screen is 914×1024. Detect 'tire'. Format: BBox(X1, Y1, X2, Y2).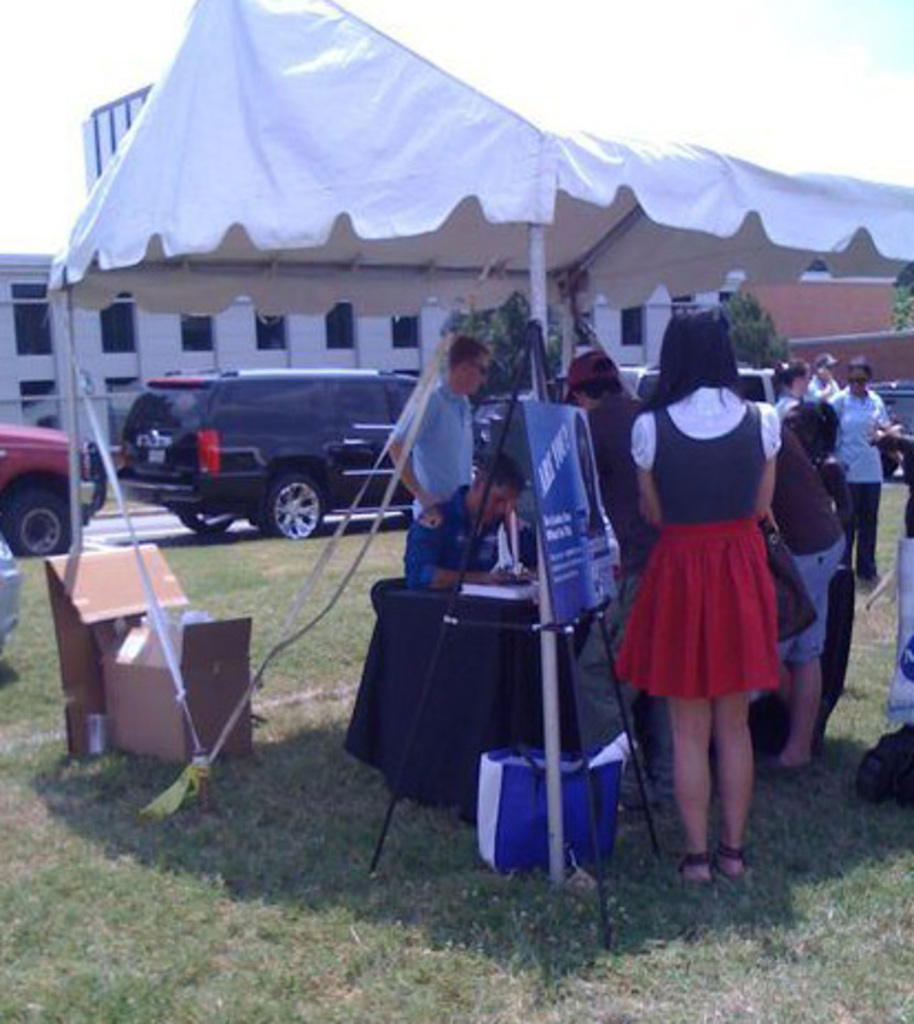
BBox(0, 481, 86, 556).
